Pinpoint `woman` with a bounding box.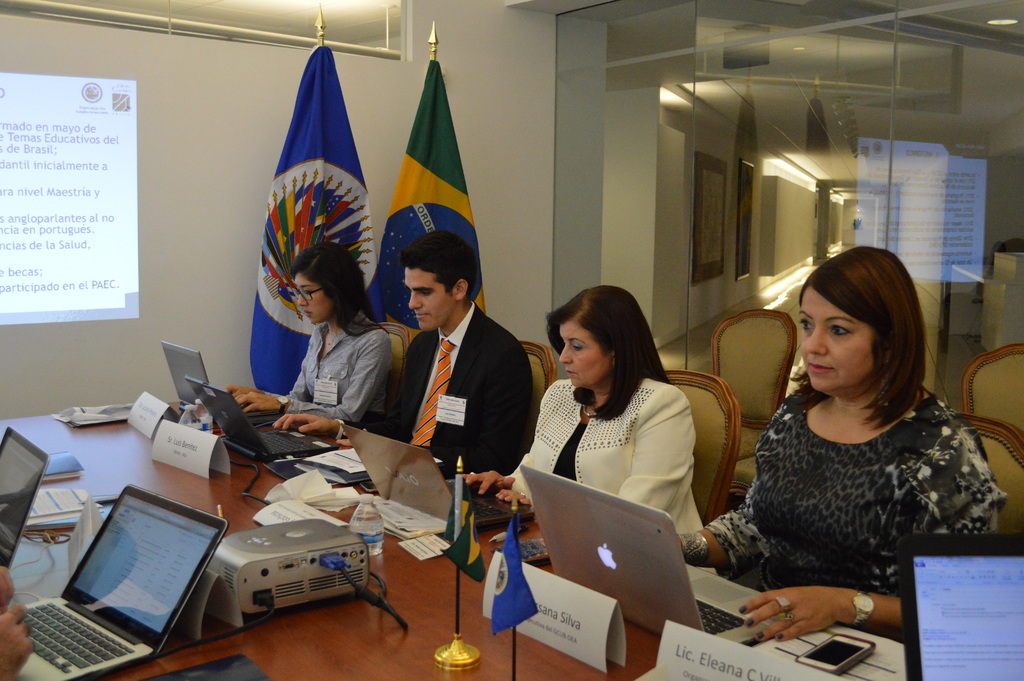
BBox(459, 281, 706, 543).
